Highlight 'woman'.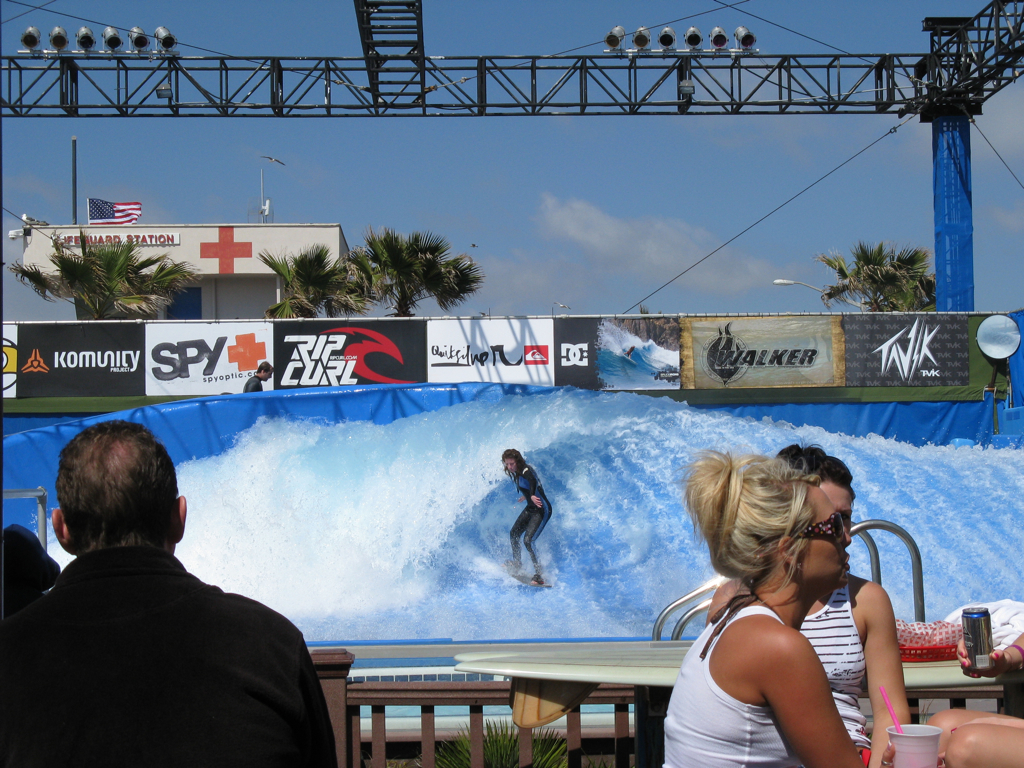
Highlighted region: select_region(657, 451, 875, 767).
